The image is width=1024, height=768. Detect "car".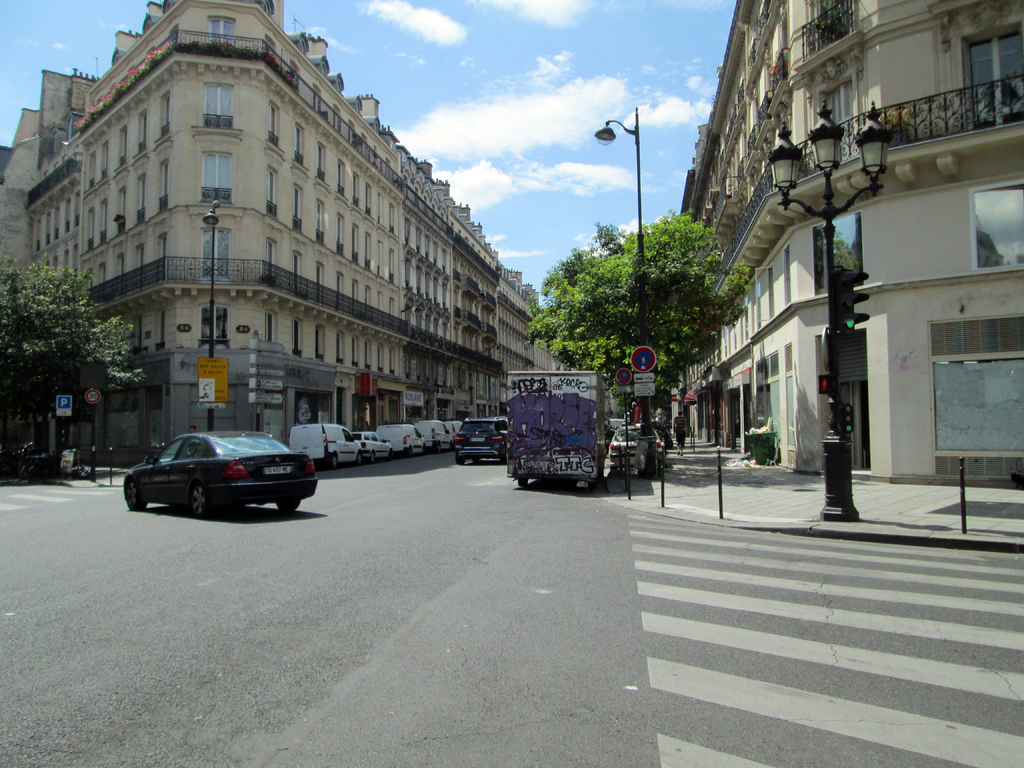
Detection: 448/417/510/463.
